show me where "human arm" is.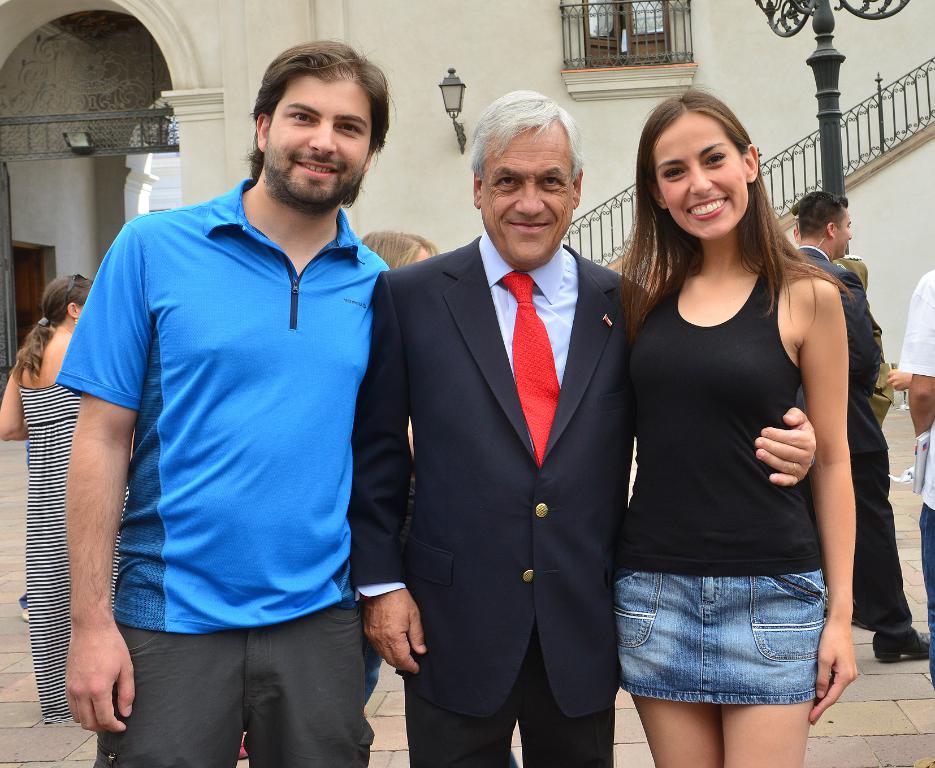
"human arm" is at detection(879, 348, 915, 399).
